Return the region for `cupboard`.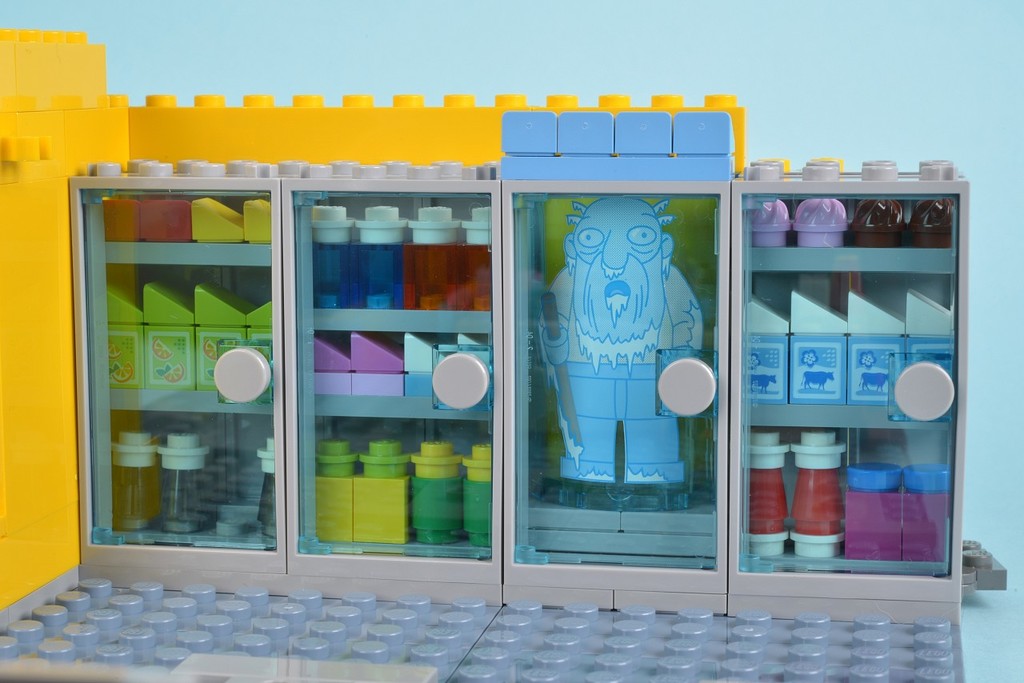
bbox(69, 171, 974, 630).
